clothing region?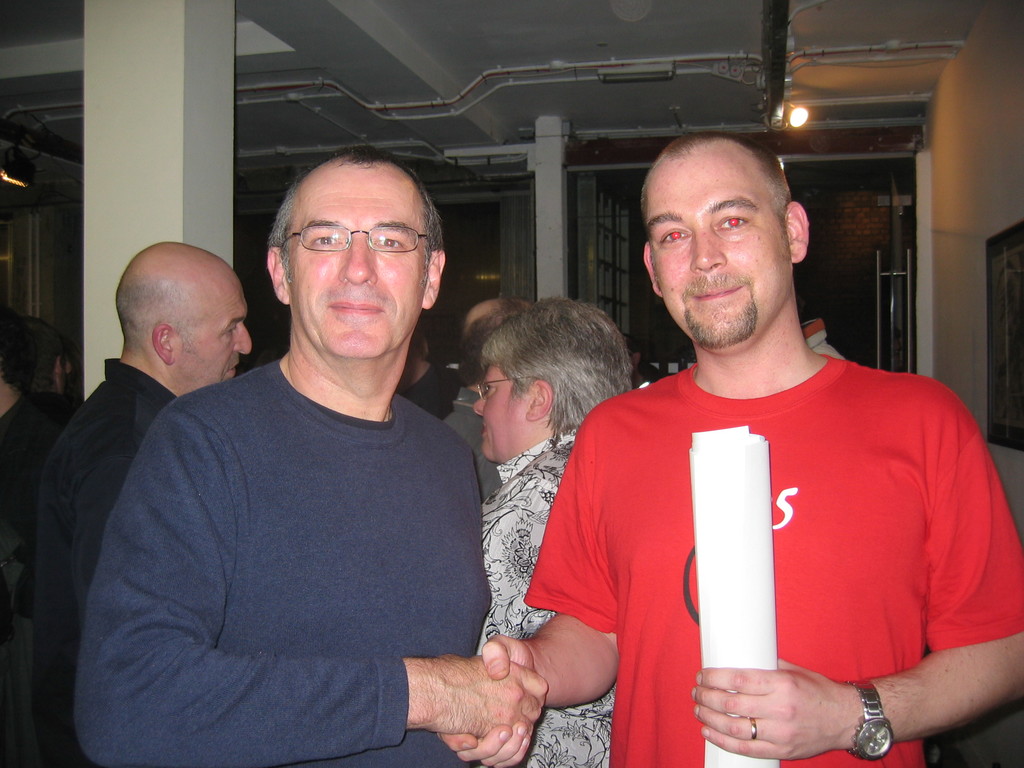
x1=476 y1=430 x2=618 y2=767
